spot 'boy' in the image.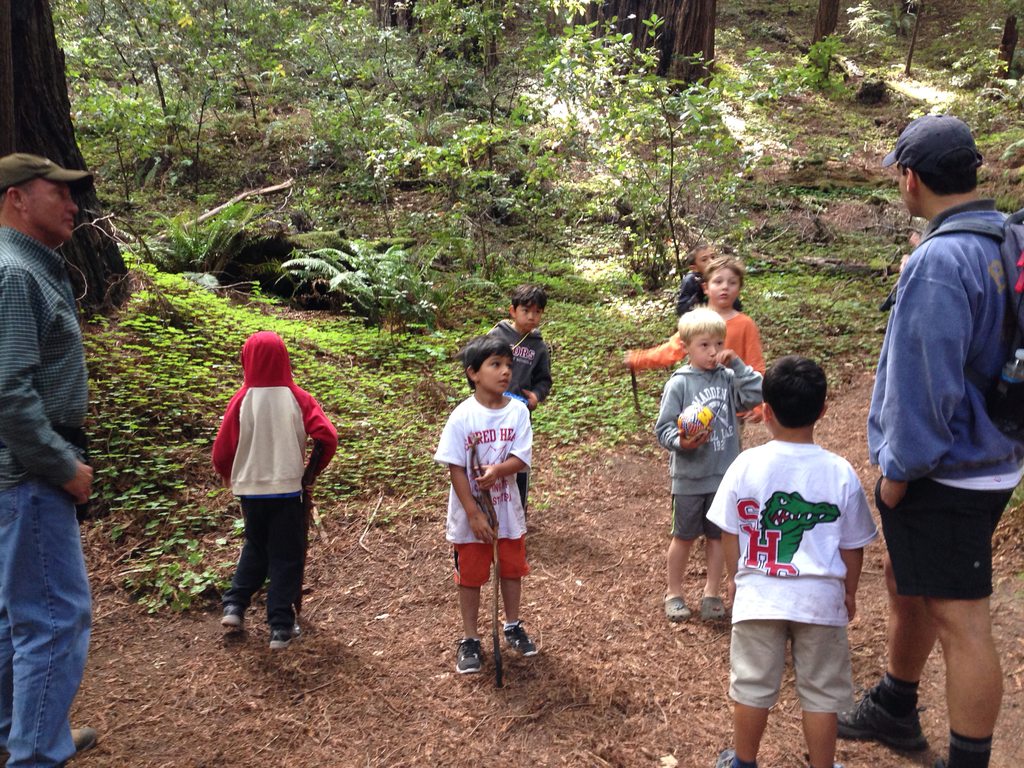
'boy' found at {"x1": 657, "y1": 308, "x2": 761, "y2": 616}.
